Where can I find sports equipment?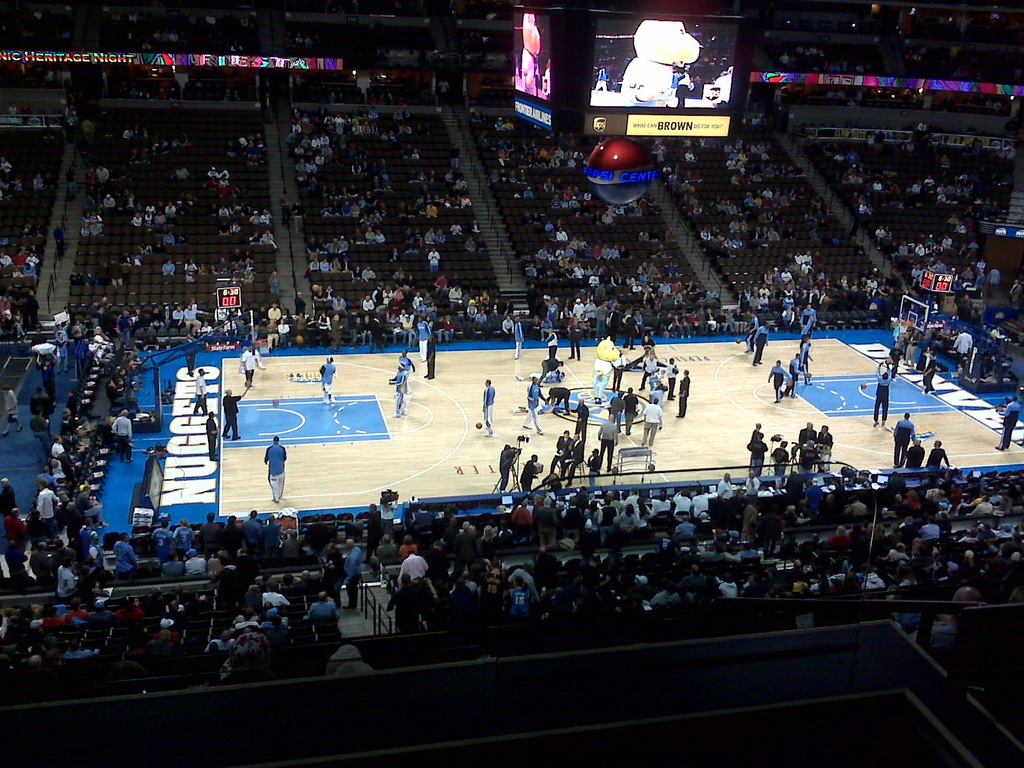
You can find it at <region>860, 380, 868, 390</region>.
